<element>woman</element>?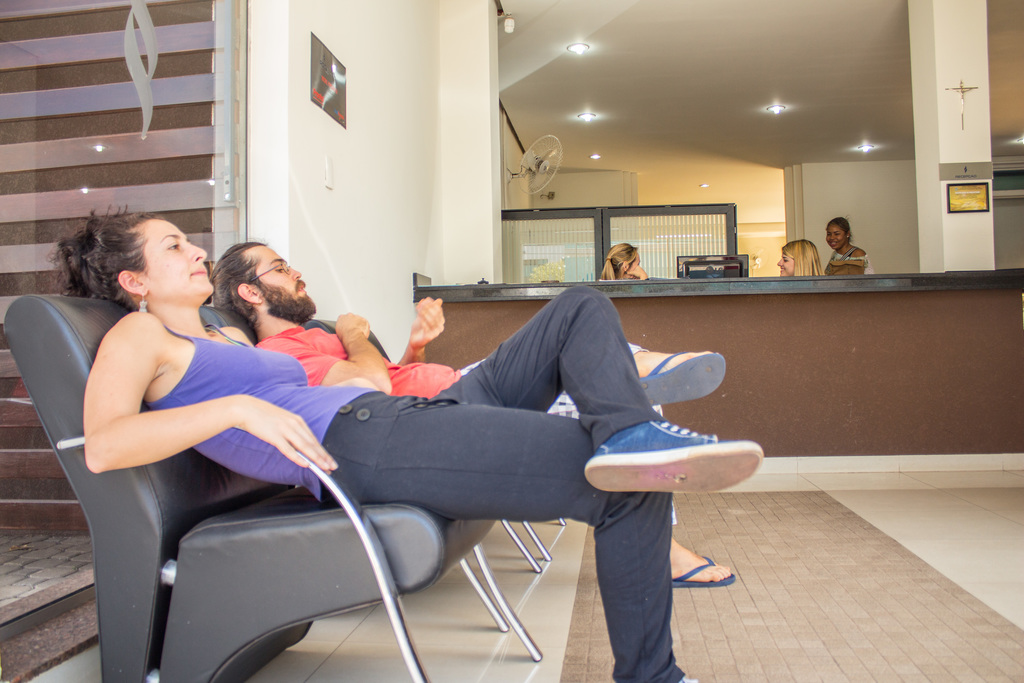
[598, 240, 649, 279]
